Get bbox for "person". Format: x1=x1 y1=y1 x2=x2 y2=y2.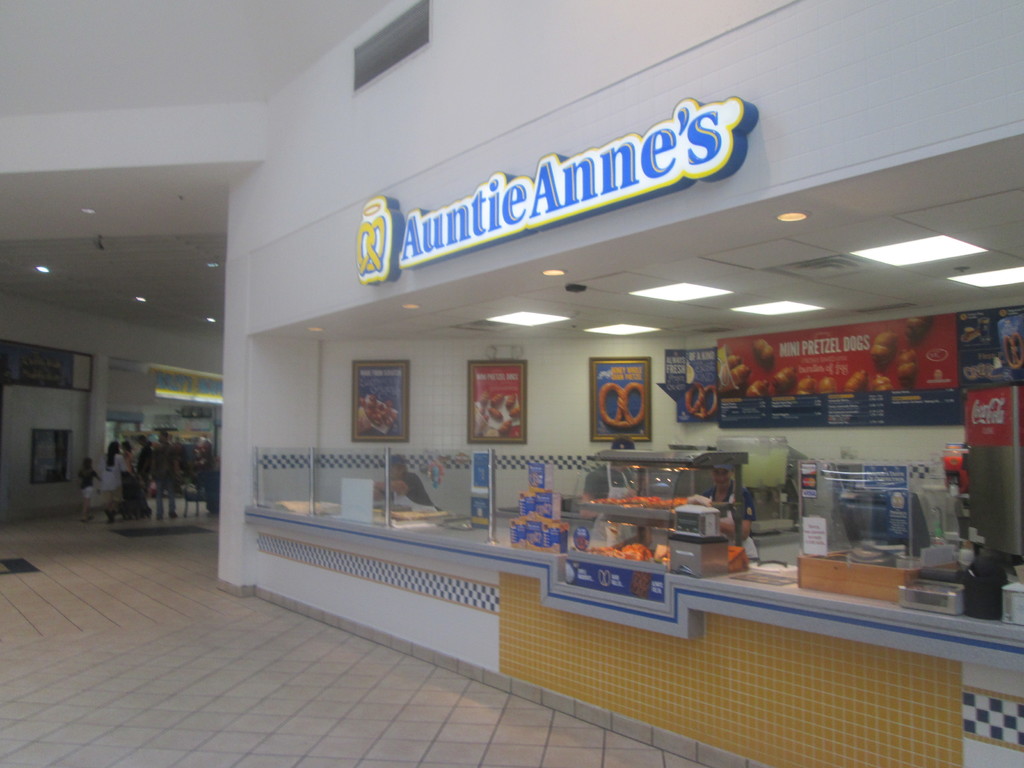
x1=689 y1=461 x2=755 y2=559.
